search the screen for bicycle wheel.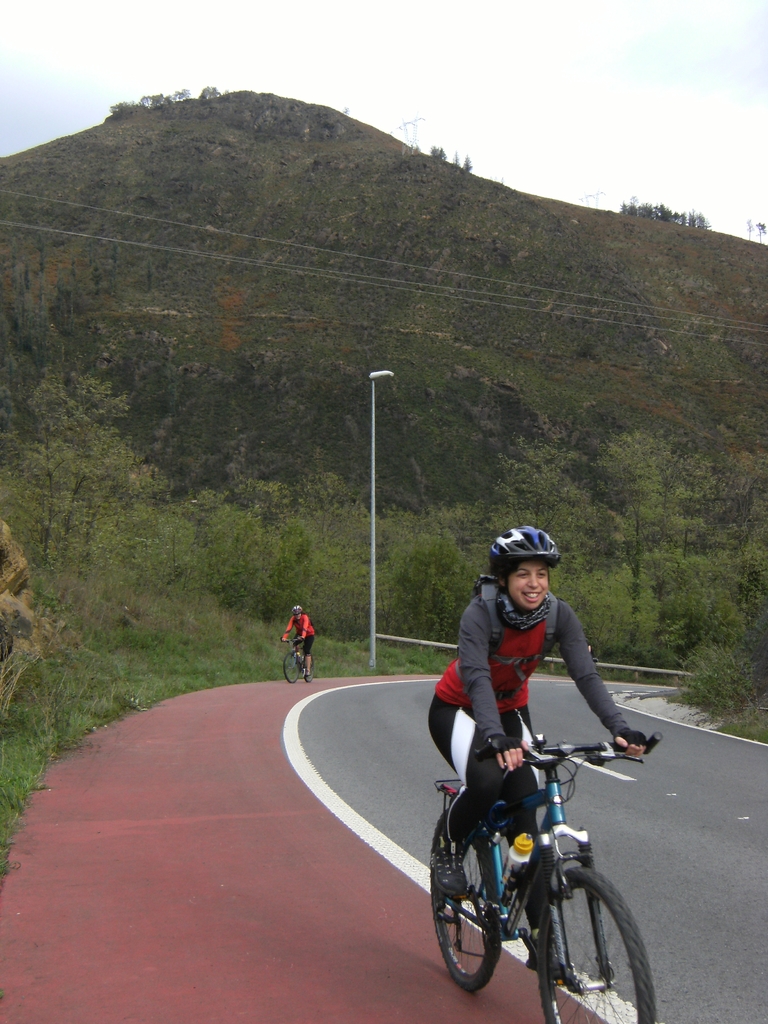
Found at (304,652,318,682).
